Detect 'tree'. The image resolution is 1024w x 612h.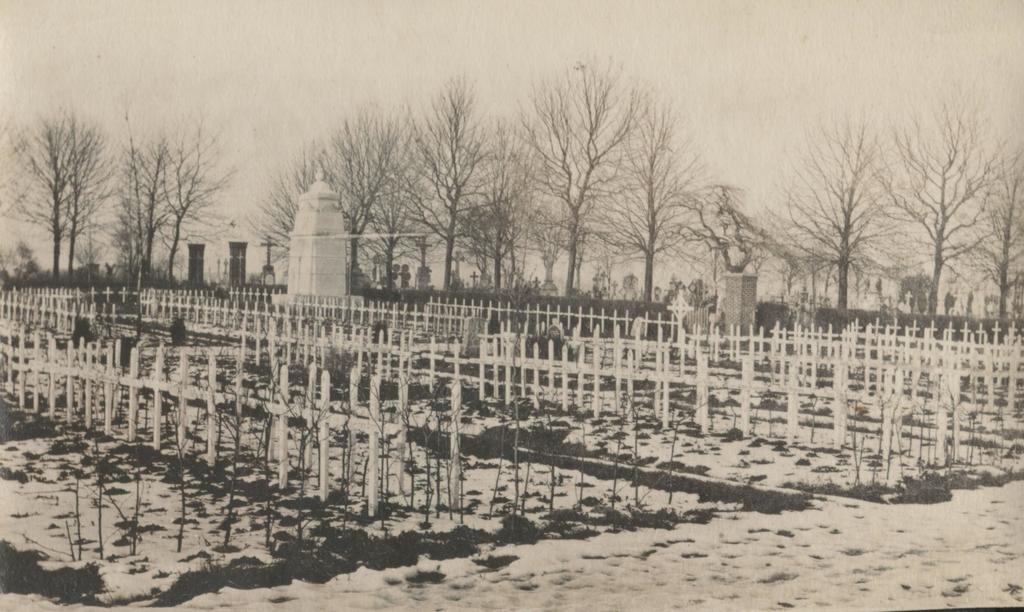
BBox(896, 76, 986, 318).
